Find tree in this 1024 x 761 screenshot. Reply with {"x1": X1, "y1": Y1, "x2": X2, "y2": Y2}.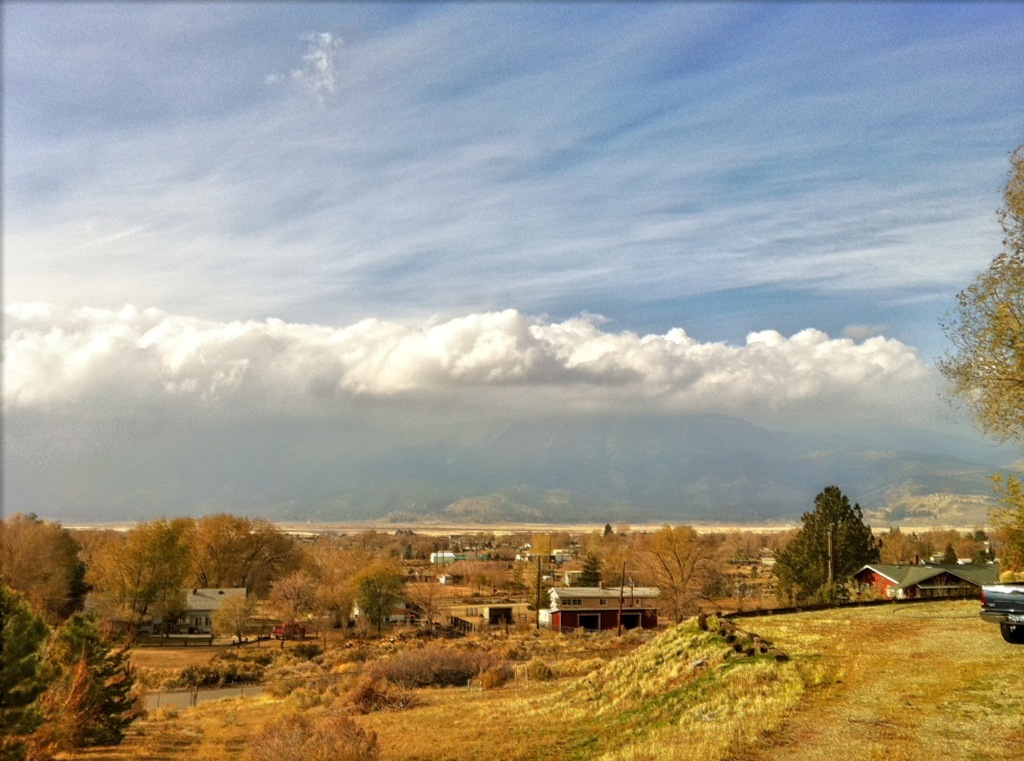
{"x1": 798, "y1": 483, "x2": 897, "y2": 604}.
